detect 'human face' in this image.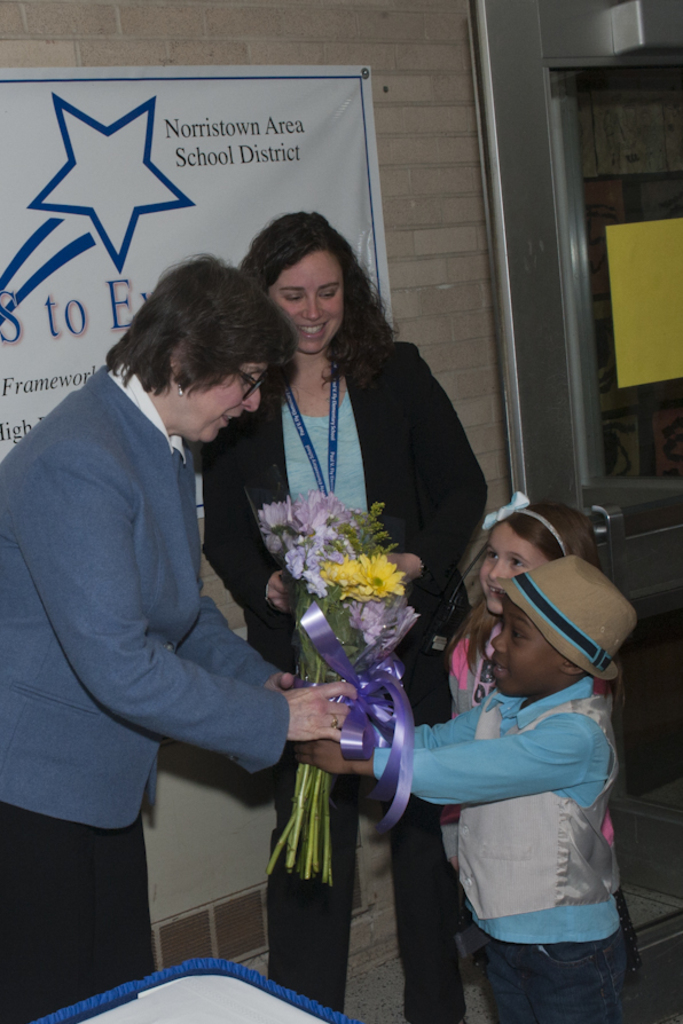
Detection: <region>485, 515, 545, 611</region>.
